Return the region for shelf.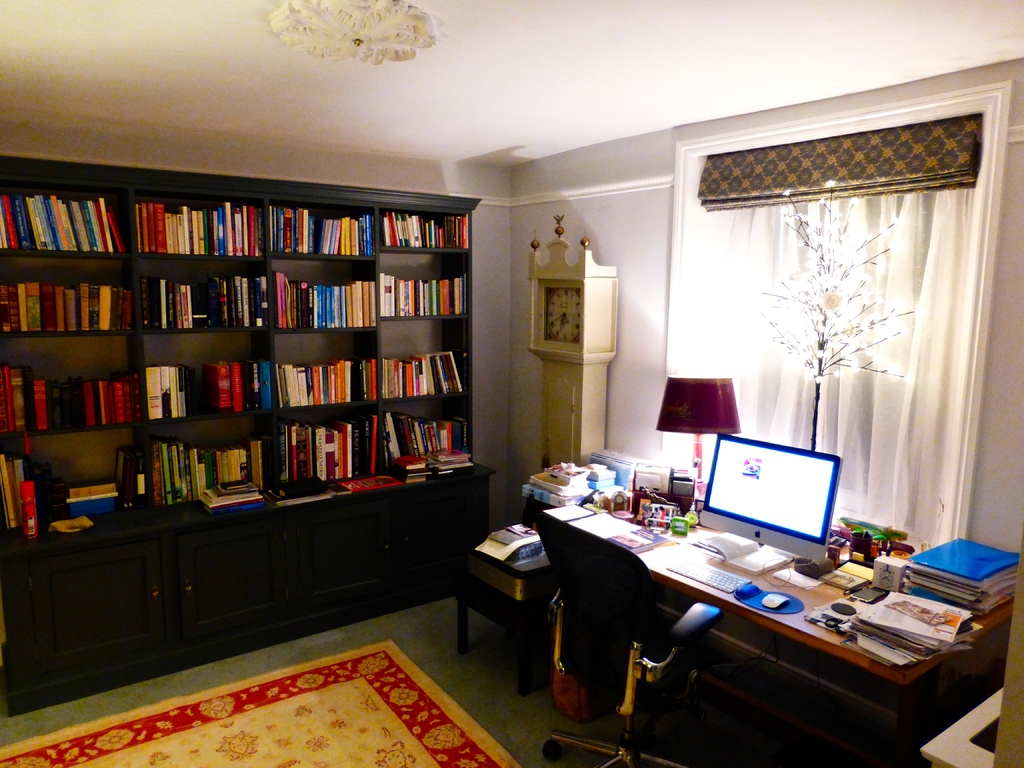
Rect(0, 145, 485, 721).
